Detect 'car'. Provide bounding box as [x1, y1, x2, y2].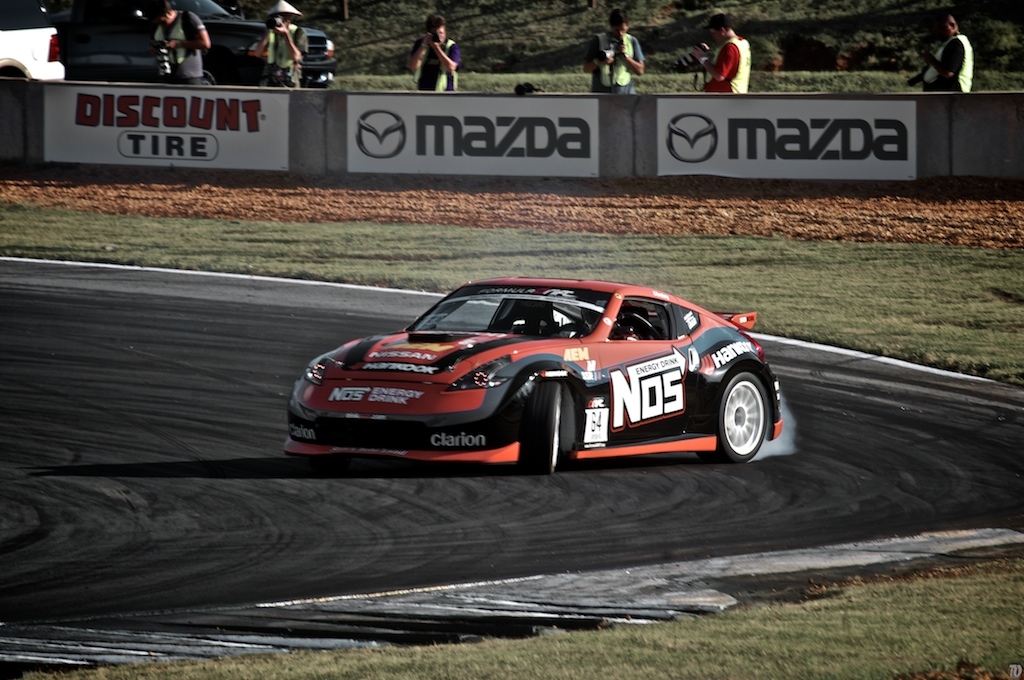
[59, 0, 336, 88].
